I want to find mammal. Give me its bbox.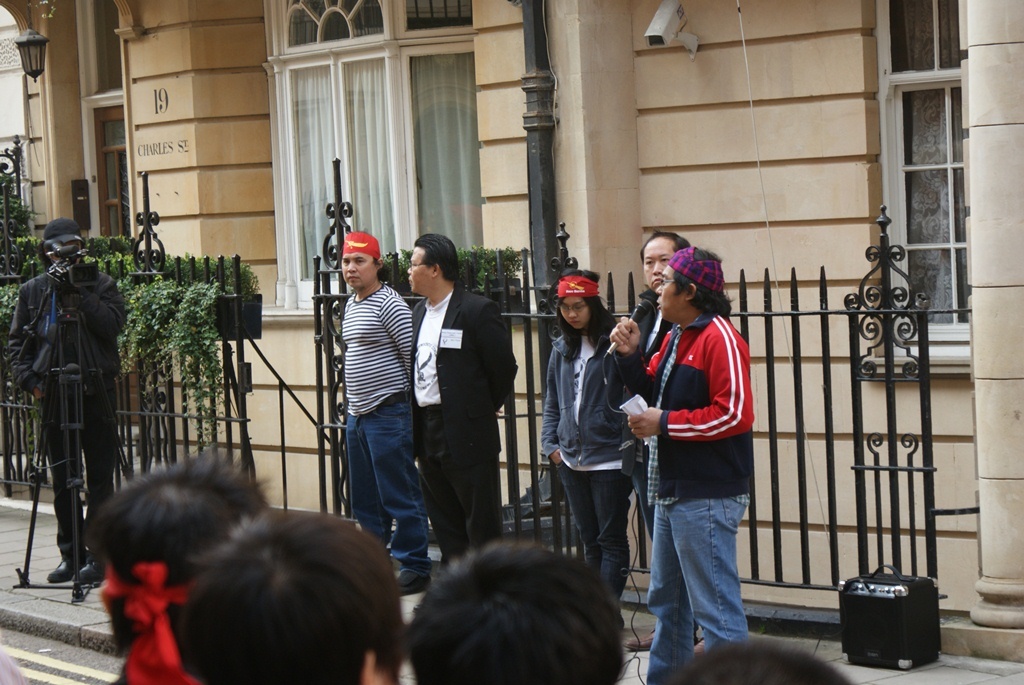
0/646/34/684.
